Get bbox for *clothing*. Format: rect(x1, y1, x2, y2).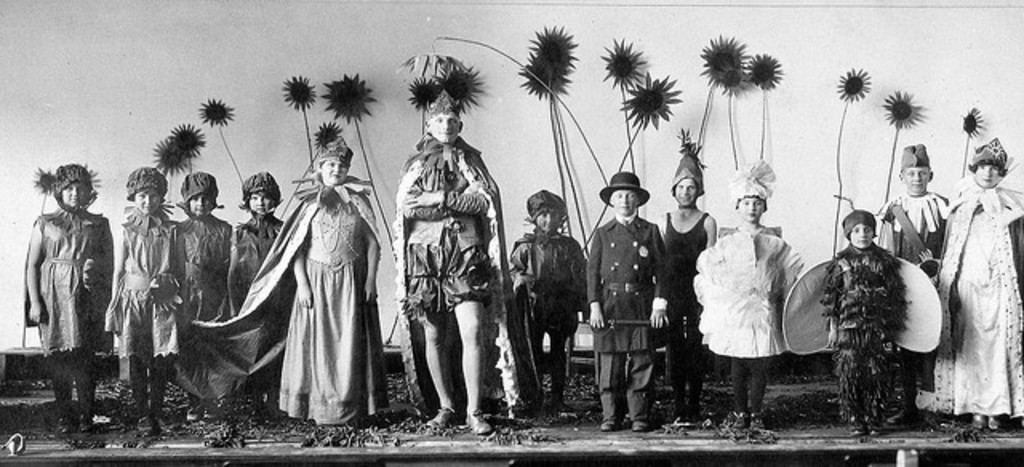
rect(870, 194, 946, 283).
